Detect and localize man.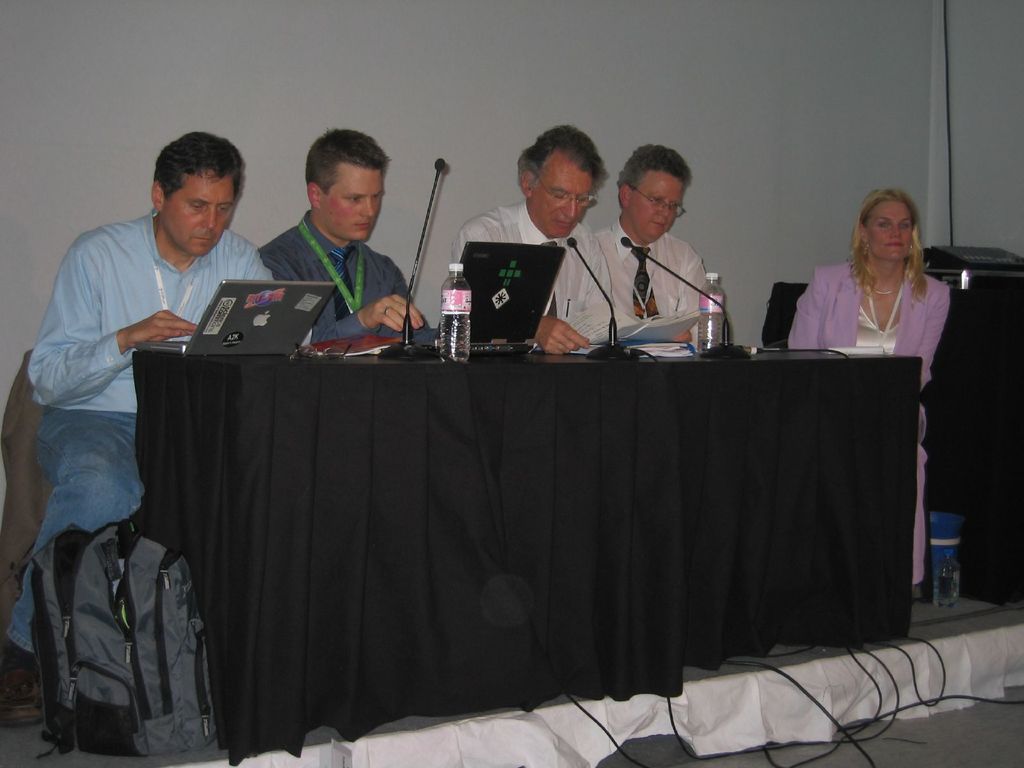
Localized at 16 139 260 687.
